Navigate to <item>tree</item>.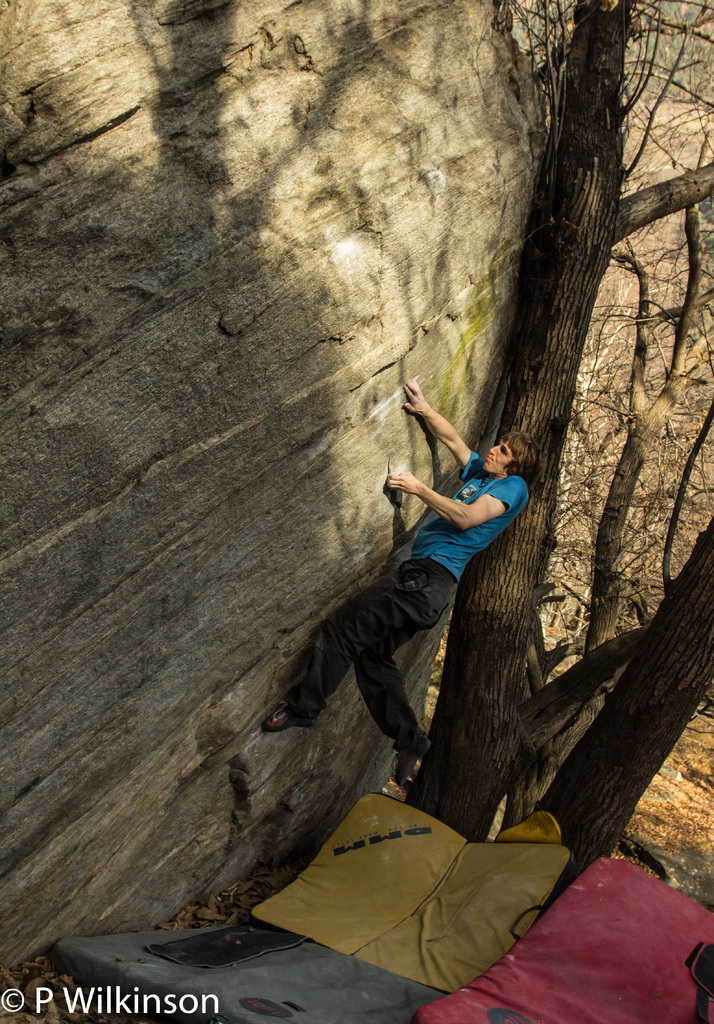
Navigation target: [left=408, top=4, right=713, bottom=836].
